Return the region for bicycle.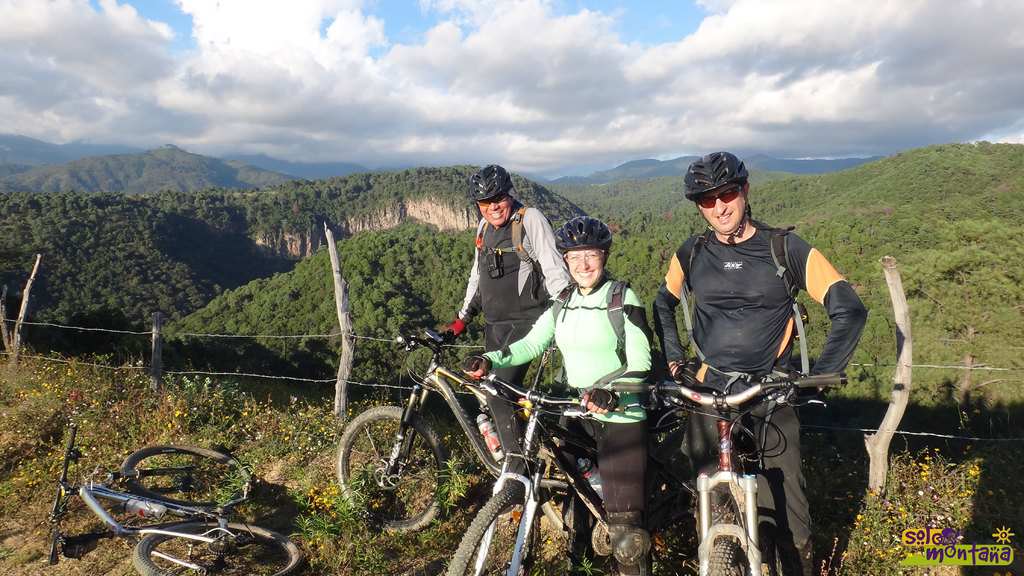
pyautogui.locateOnScreen(42, 422, 299, 575).
